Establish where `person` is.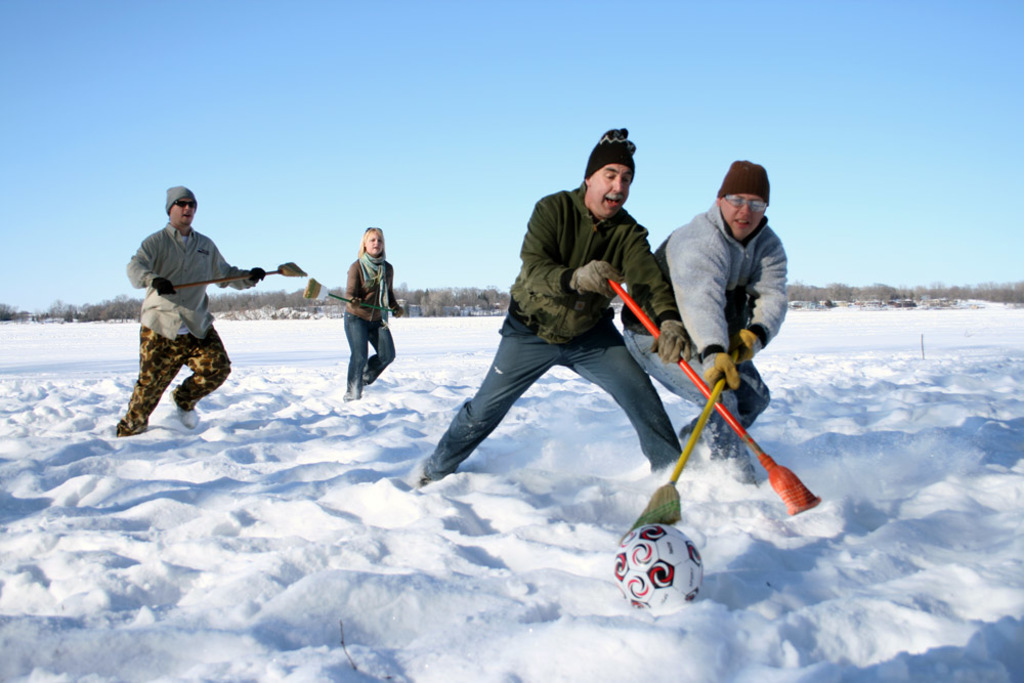
Established at select_region(420, 127, 695, 484).
